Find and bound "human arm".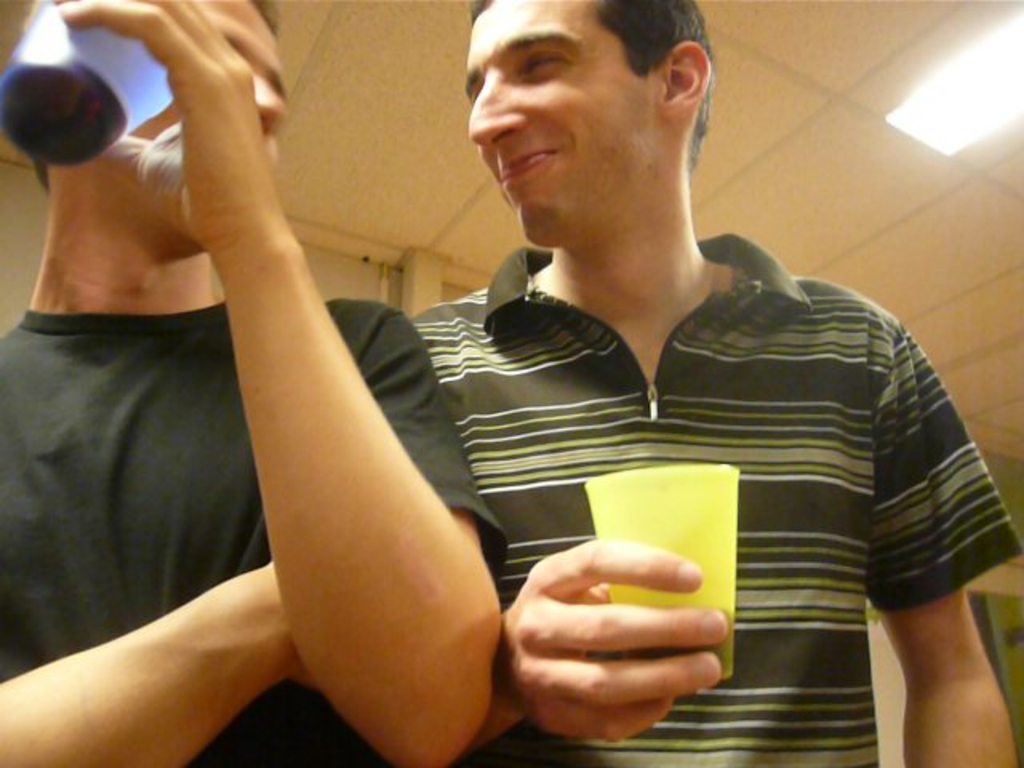
Bound: 0, 557, 320, 766.
